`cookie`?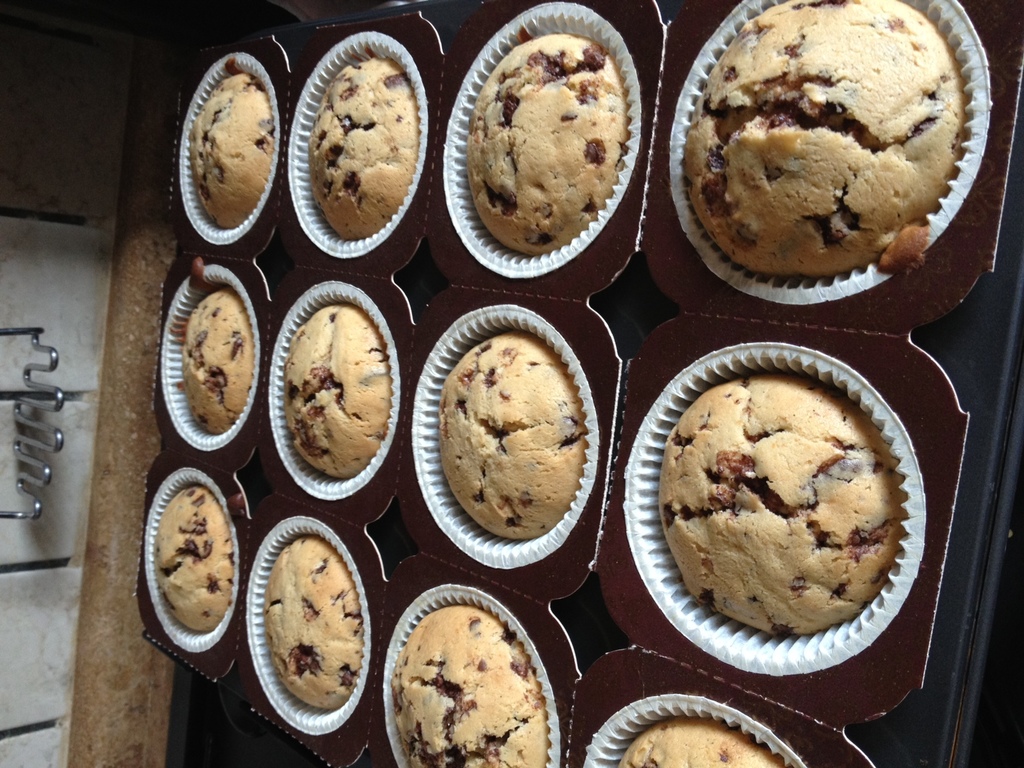
<region>653, 368, 899, 636</region>
